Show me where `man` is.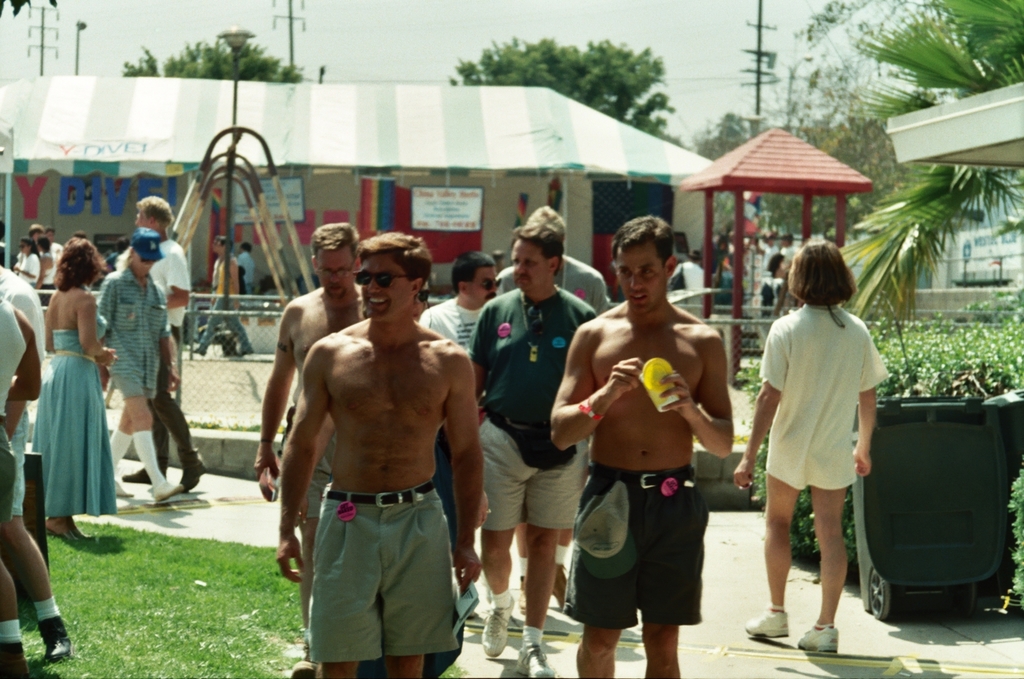
`man` is at 416 250 504 621.
